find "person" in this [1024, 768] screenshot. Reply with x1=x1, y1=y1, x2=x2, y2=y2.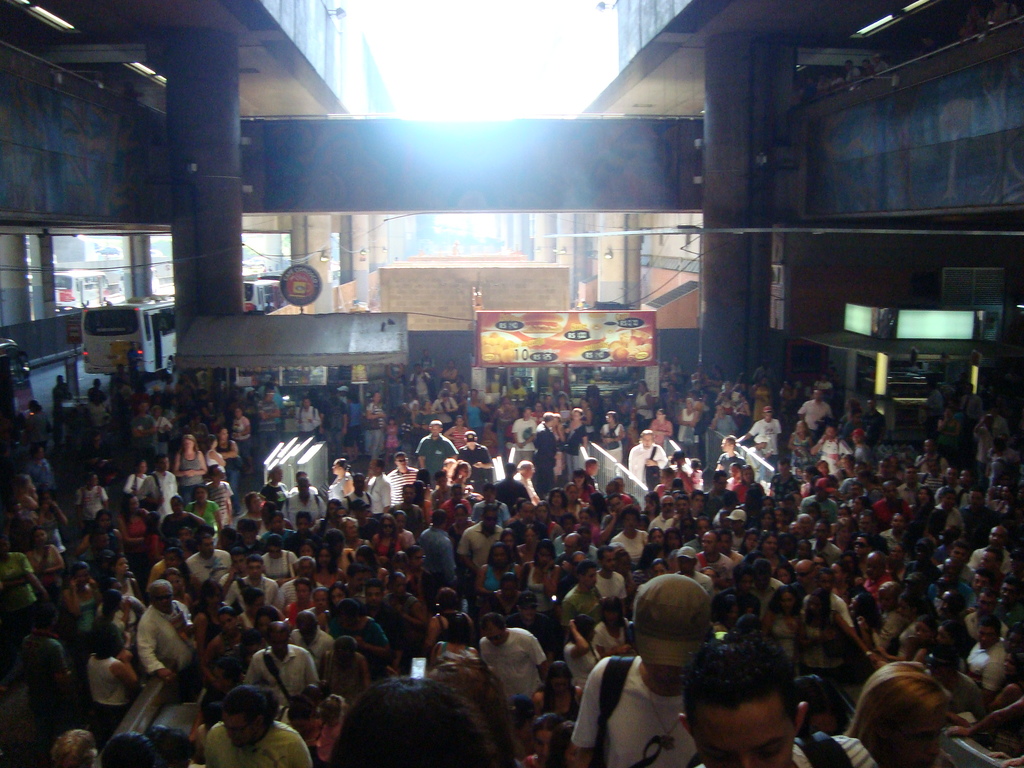
x1=705, y1=387, x2=746, y2=431.
